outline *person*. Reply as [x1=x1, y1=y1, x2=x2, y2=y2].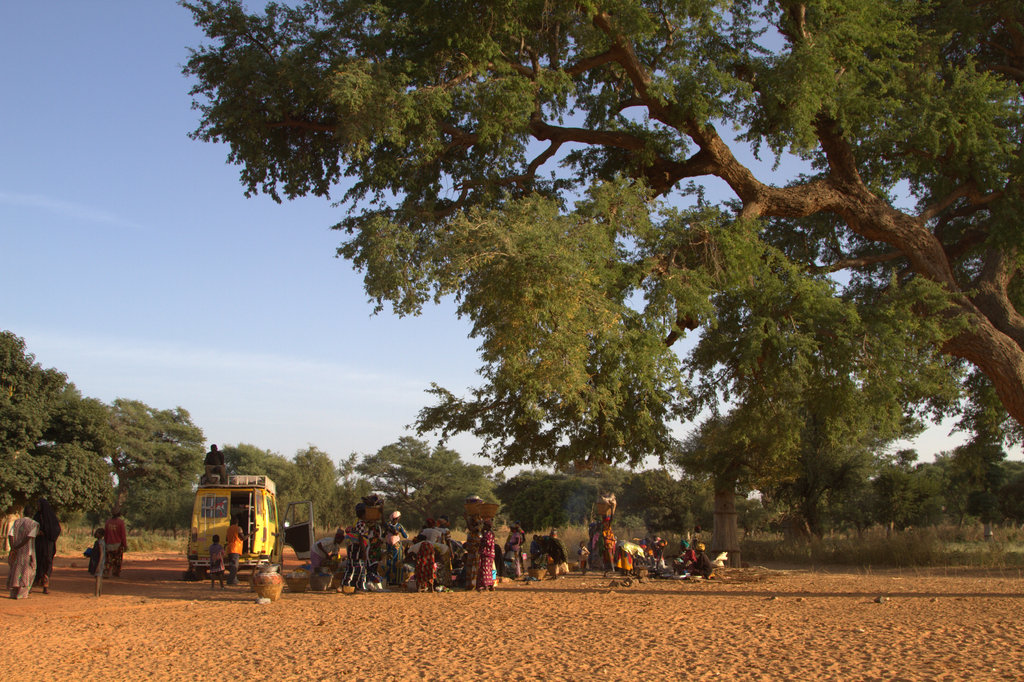
[x1=0, y1=499, x2=29, y2=567].
